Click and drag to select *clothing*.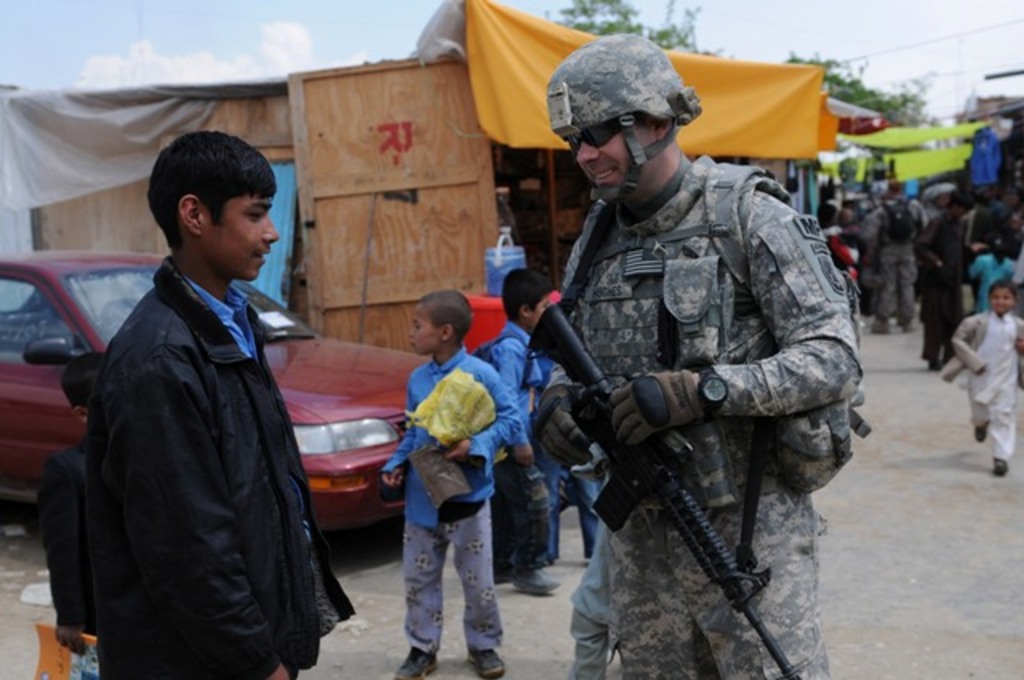
Selection: <region>819, 197, 854, 269</region>.
